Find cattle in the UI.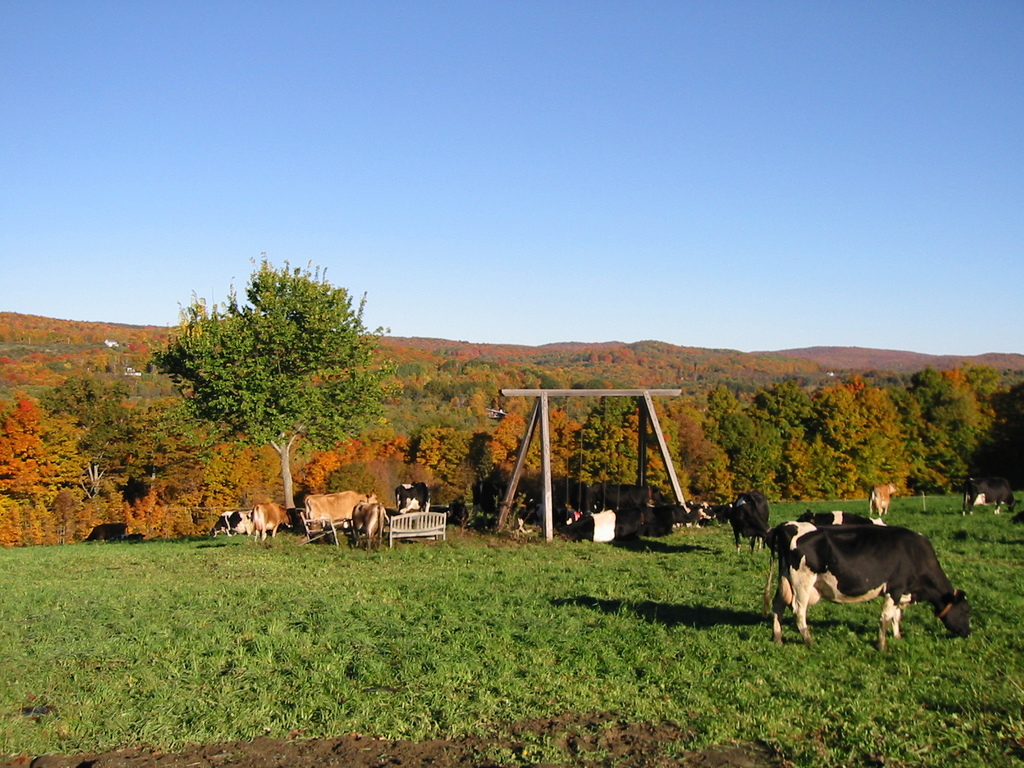
UI element at left=724, top=492, right=771, bottom=554.
